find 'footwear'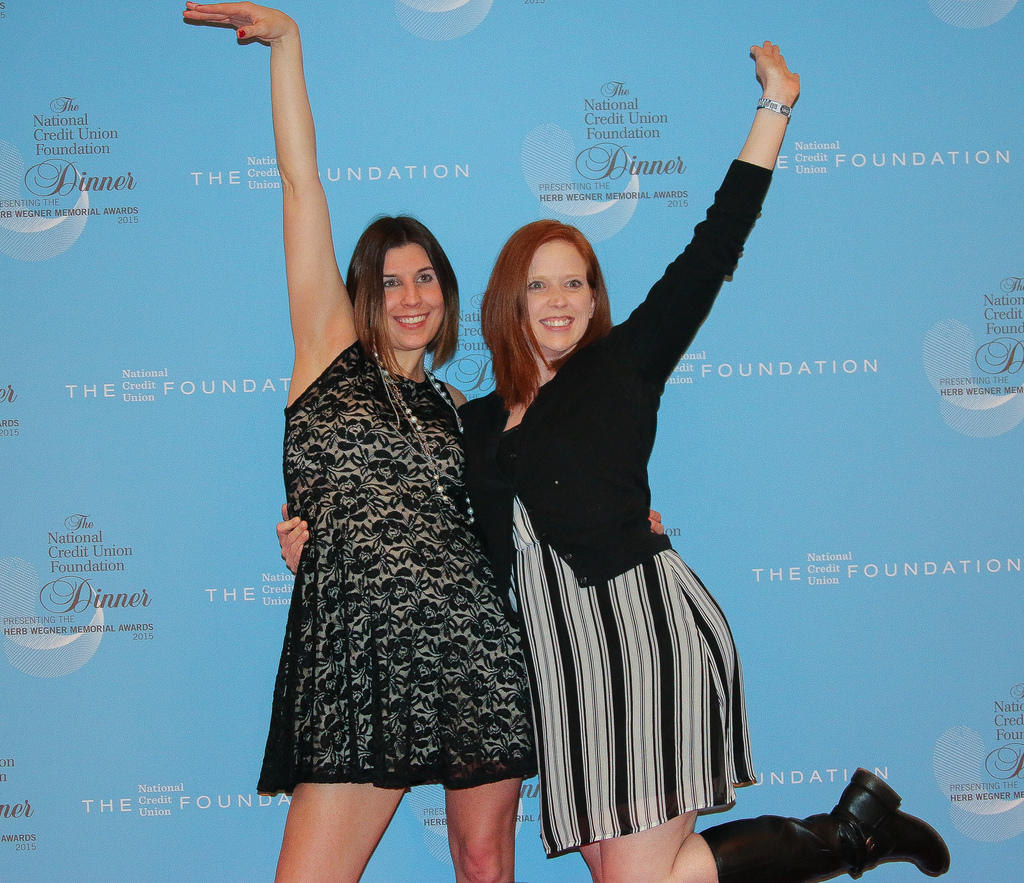
bbox(813, 779, 932, 879)
